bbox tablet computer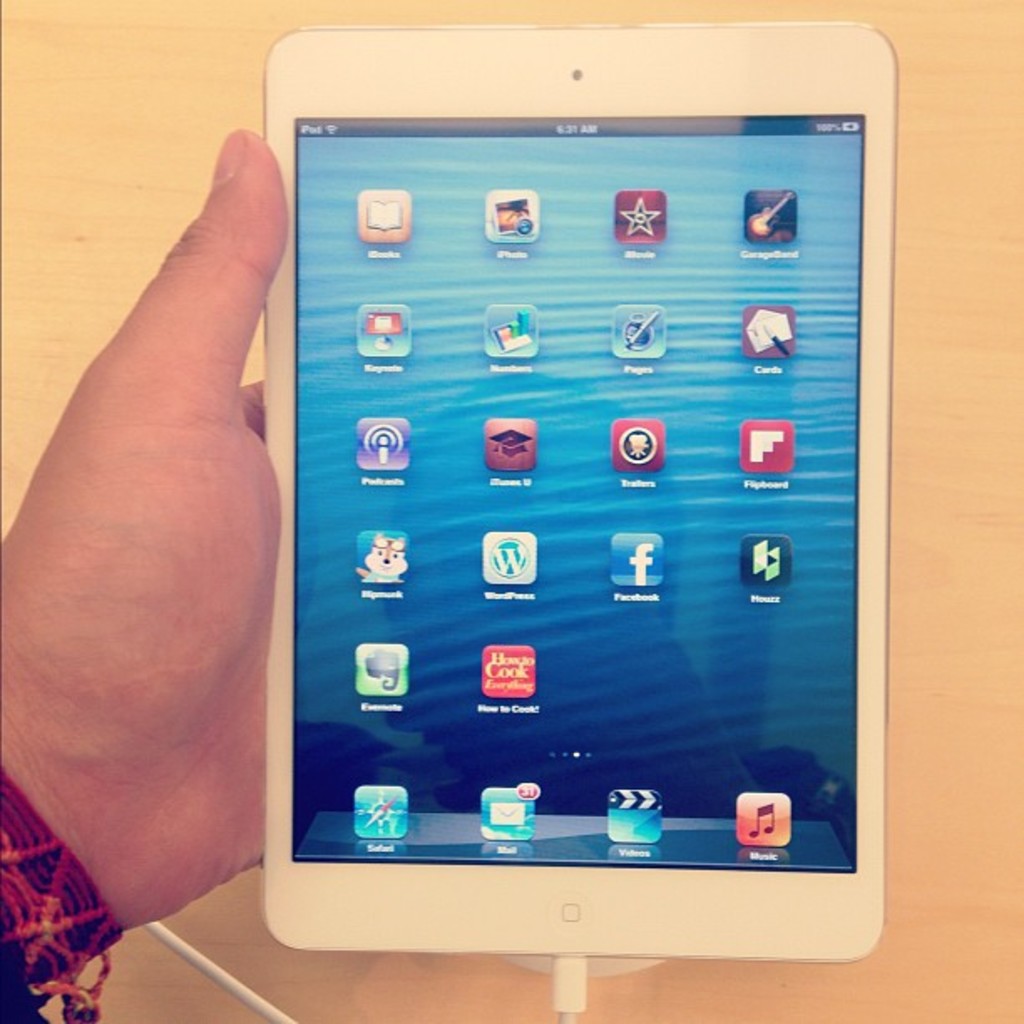
locate(263, 23, 900, 969)
